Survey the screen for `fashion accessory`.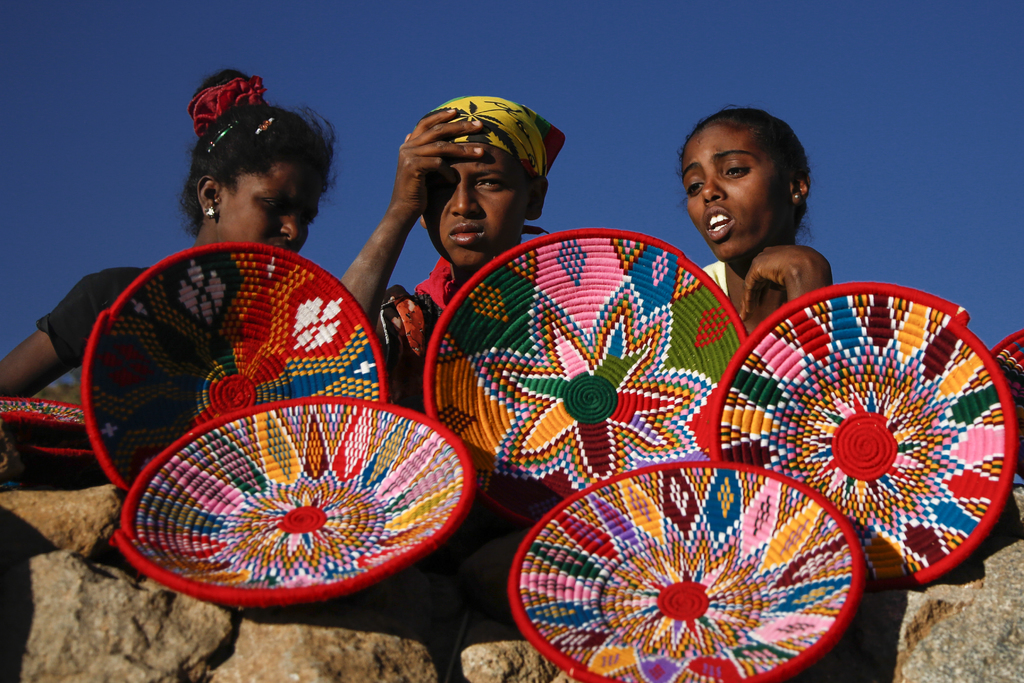
Survey found: 795, 193, 800, 199.
